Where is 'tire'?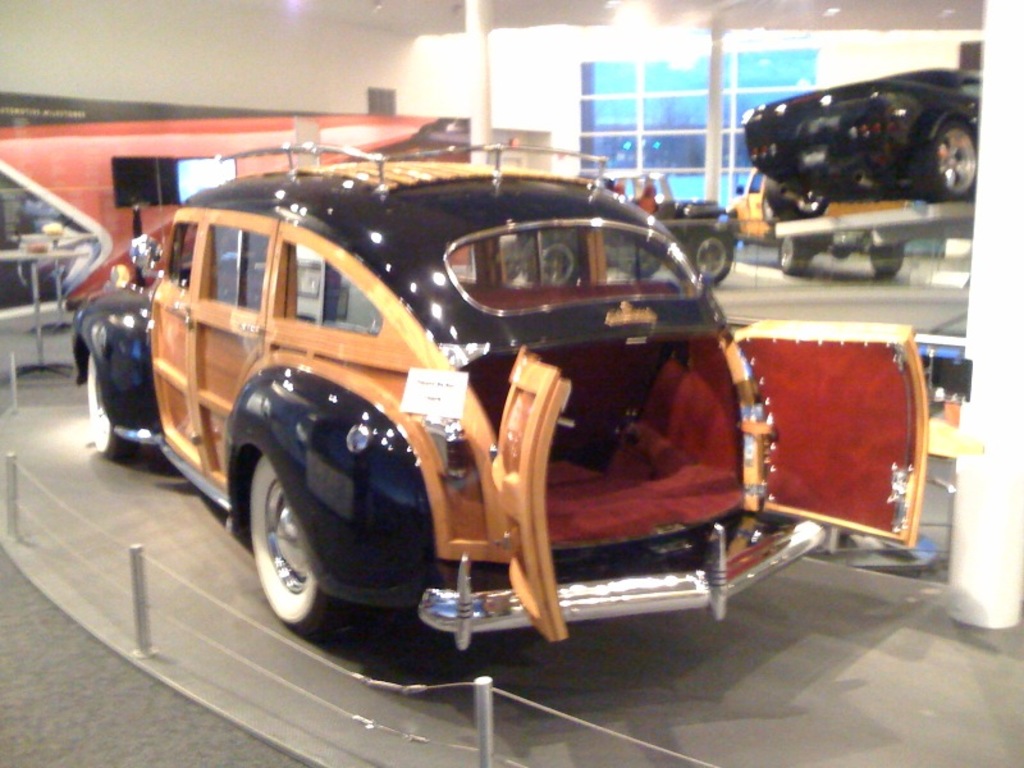
left=769, top=179, right=828, bottom=221.
